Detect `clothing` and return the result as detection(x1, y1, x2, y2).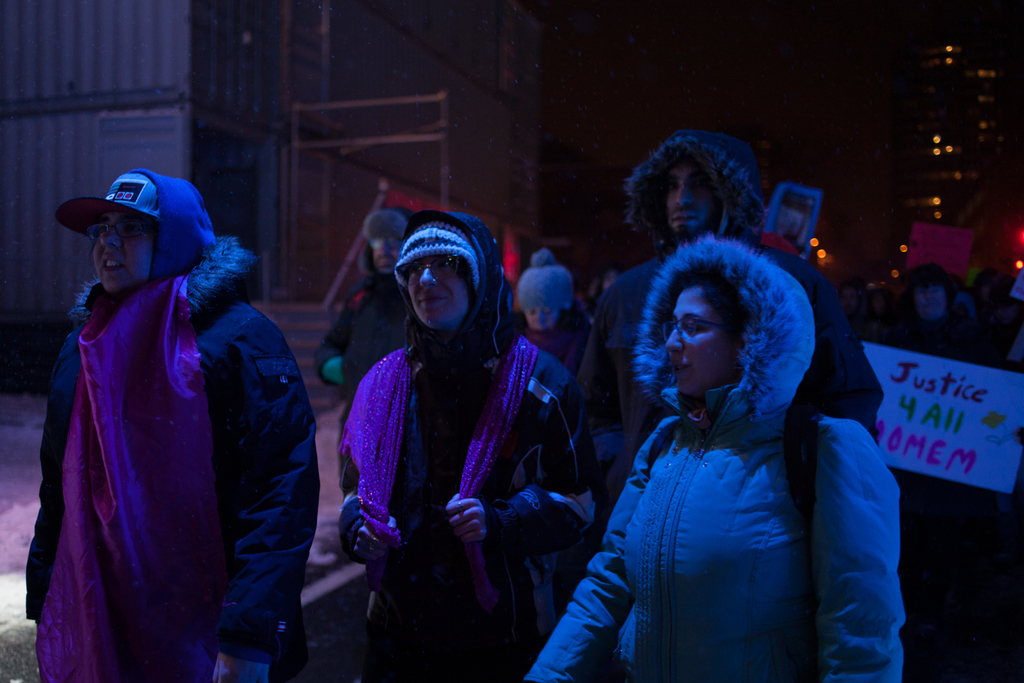
detection(519, 236, 903, 682).
